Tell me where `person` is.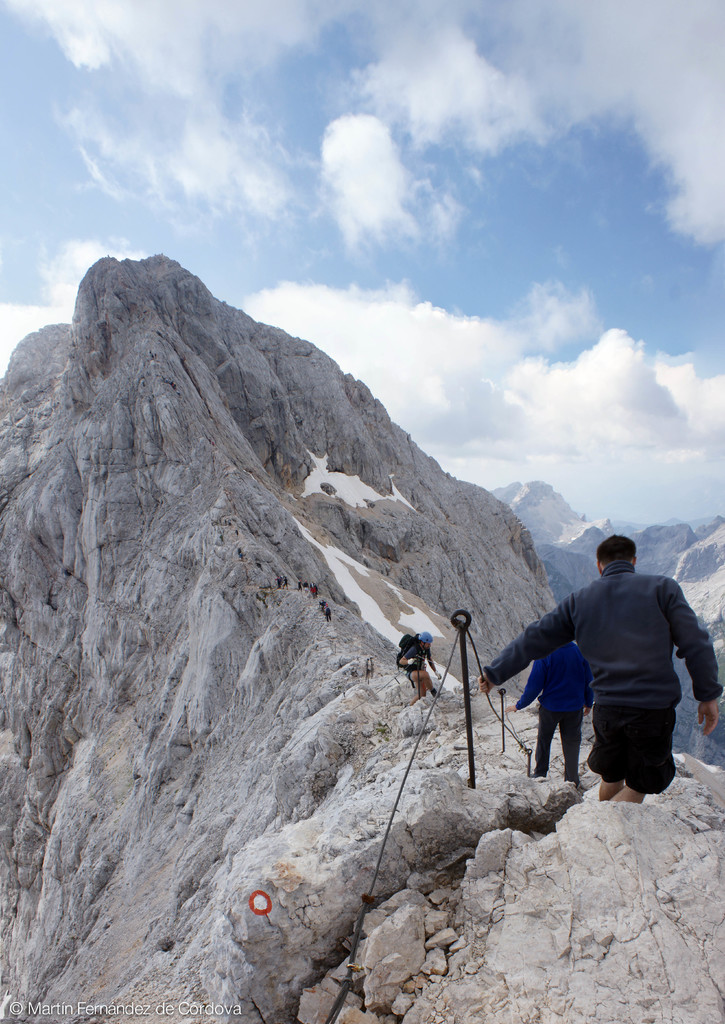
`person` is at Rect(396, 631, 436, 705).
